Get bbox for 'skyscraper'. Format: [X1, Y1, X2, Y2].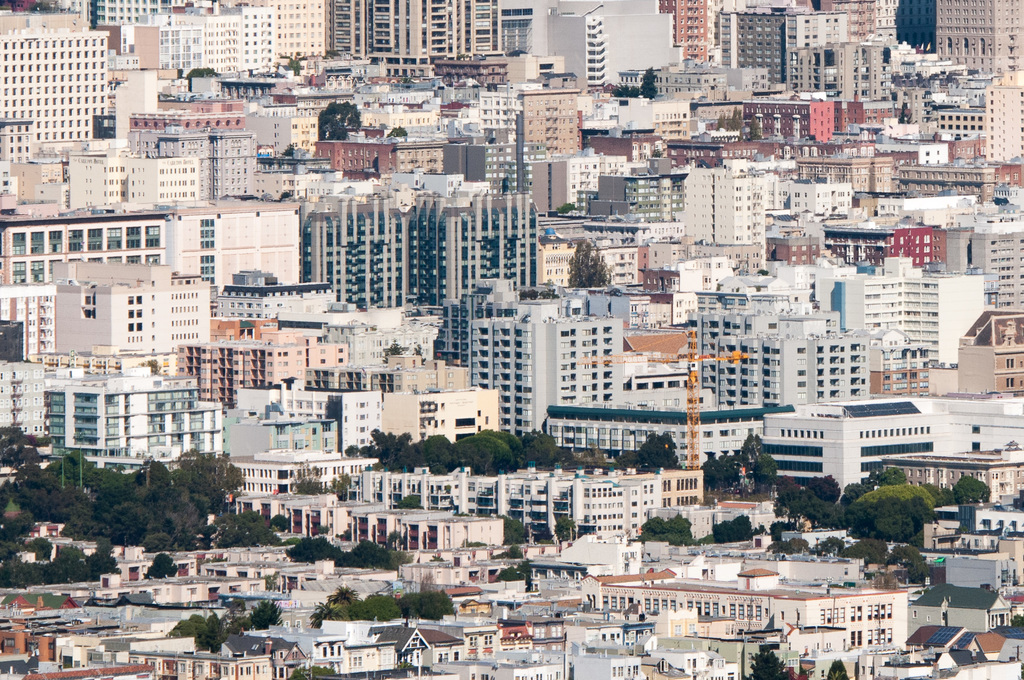
[0, 1, 115, 150].
